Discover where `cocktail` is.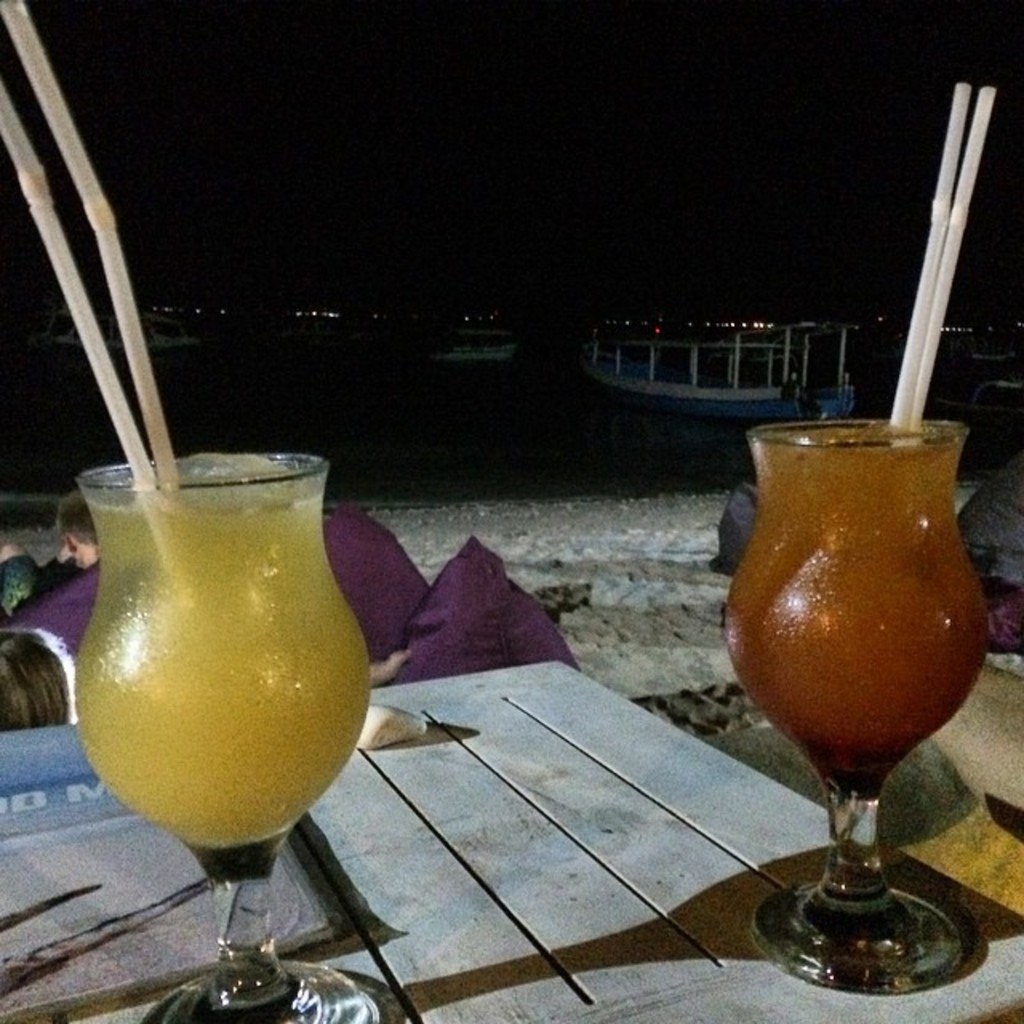
Discovered at x1=0 y1=0 x2=384 y2=1022.
